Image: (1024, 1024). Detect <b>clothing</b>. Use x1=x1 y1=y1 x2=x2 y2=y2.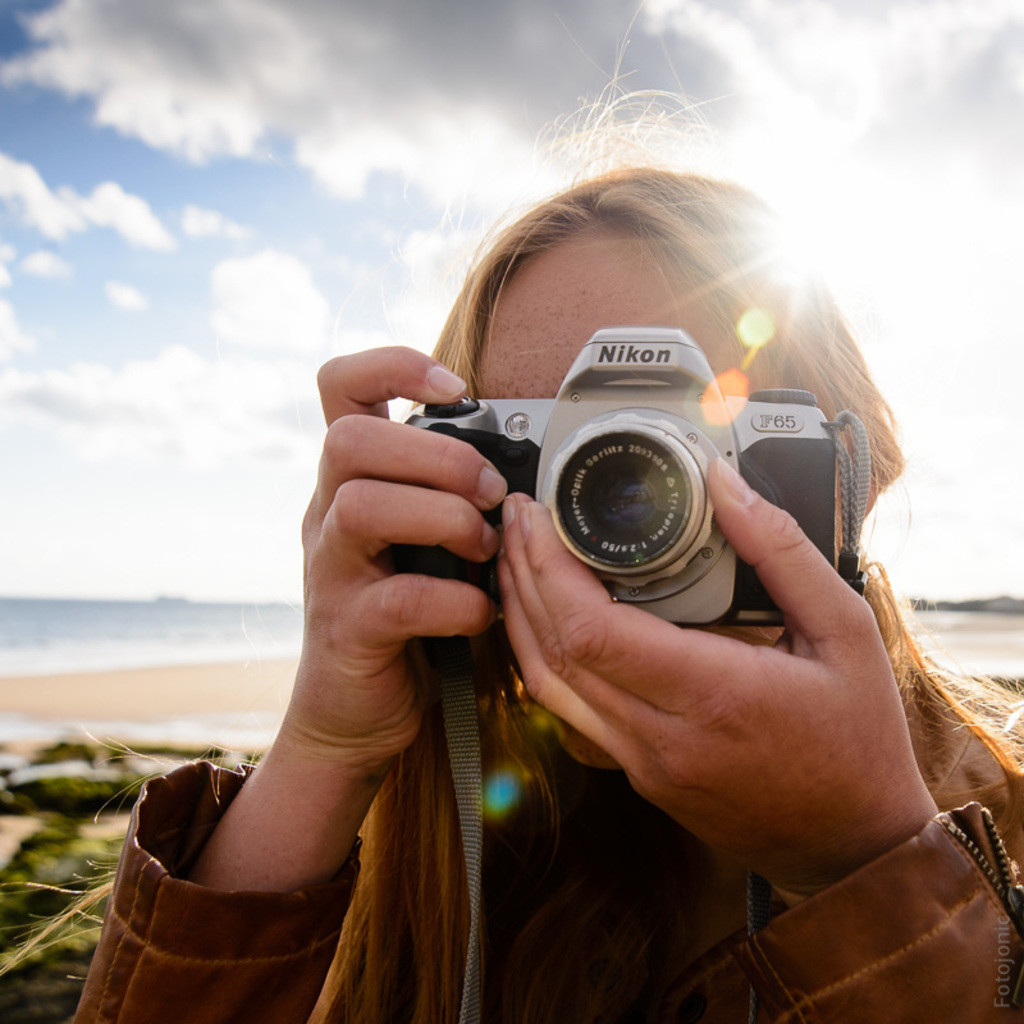
x1=72 y1=616 x2=1023 y2=1023.
